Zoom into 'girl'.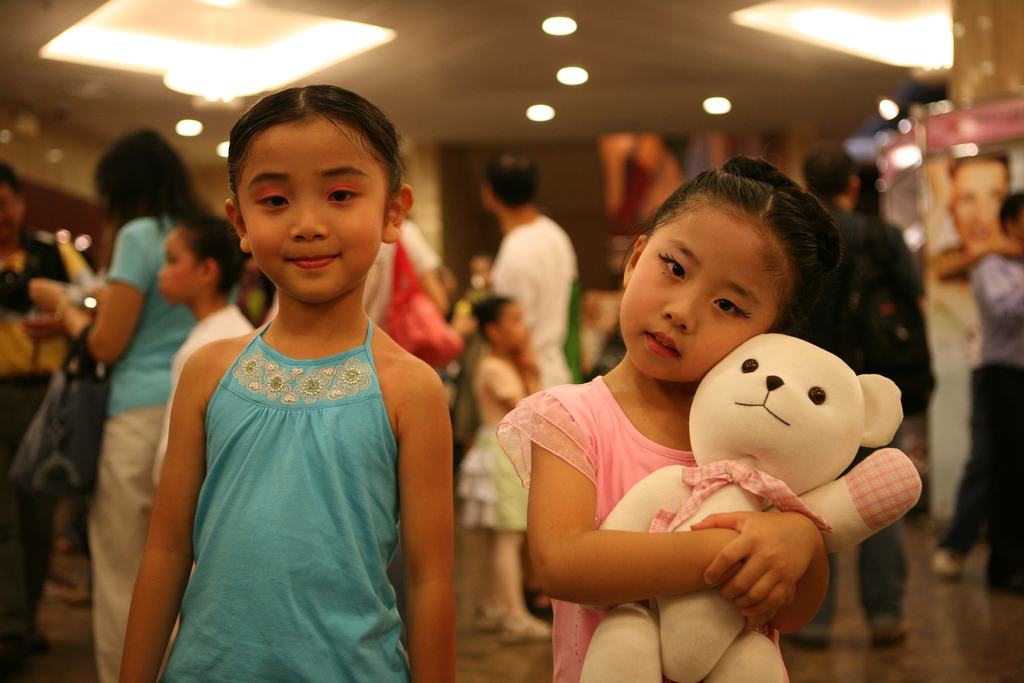
Zoom target: <region>152, 220, 253, 483</region>.
